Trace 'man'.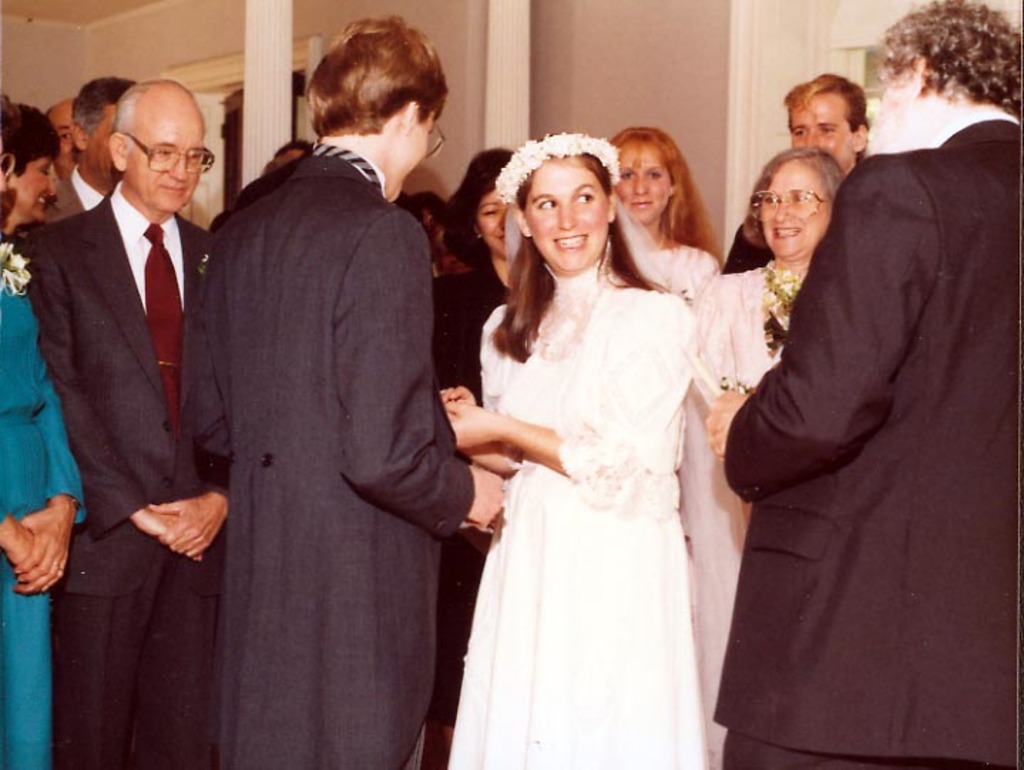
Traced to bbox=[26, 70, 141, 236].
